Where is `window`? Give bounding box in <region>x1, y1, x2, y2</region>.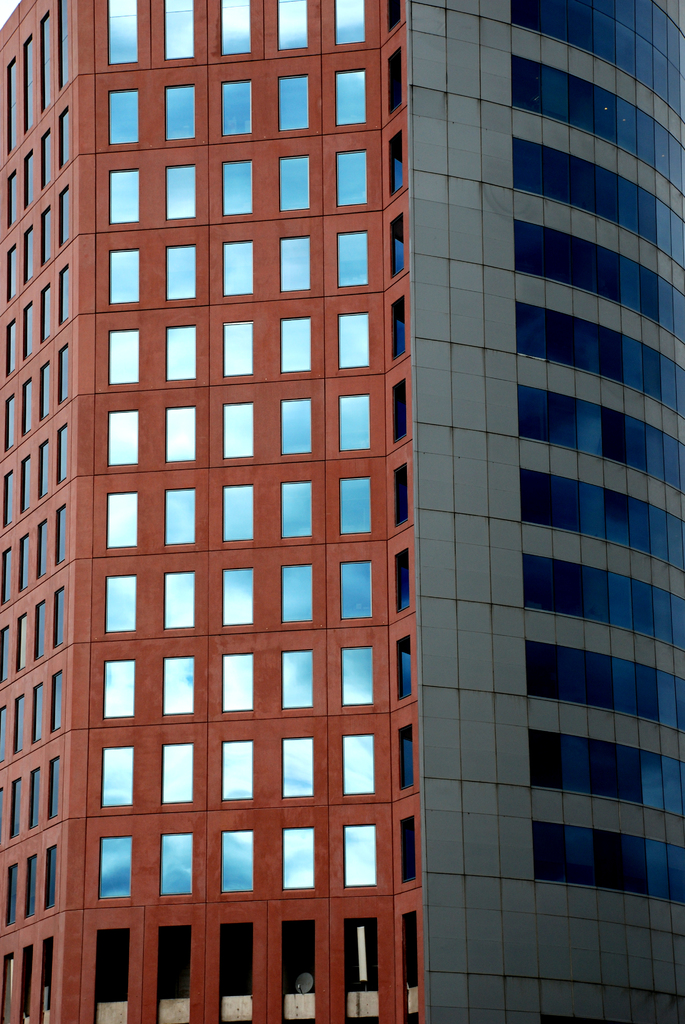
<region>17, 611, 27, 668</region>.
